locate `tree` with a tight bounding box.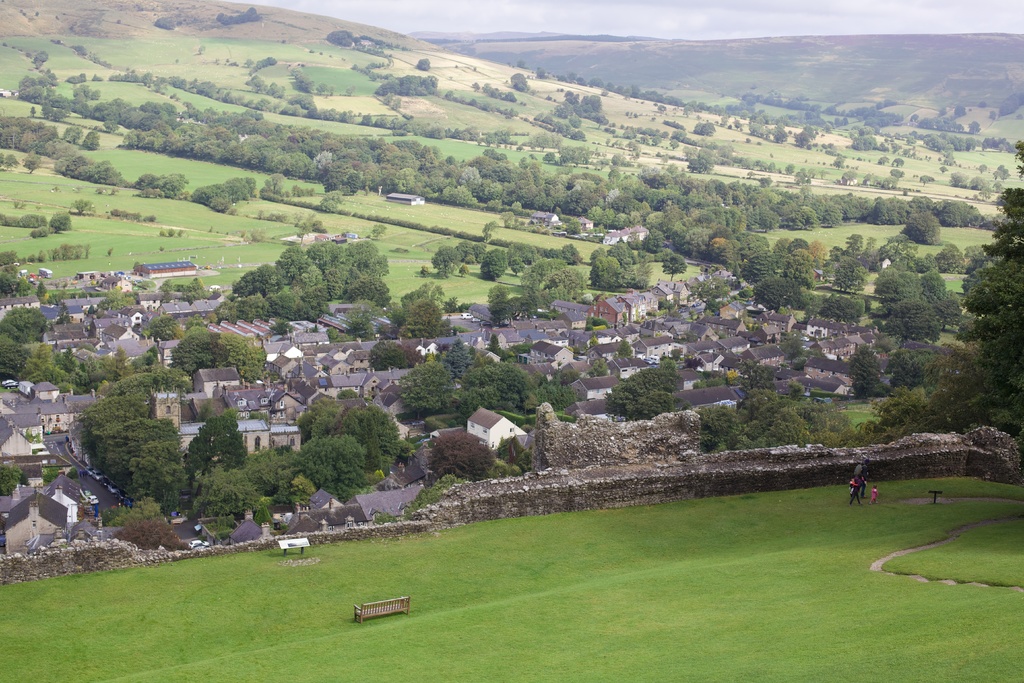
left=890, top=168, right=903, bottom=180.
